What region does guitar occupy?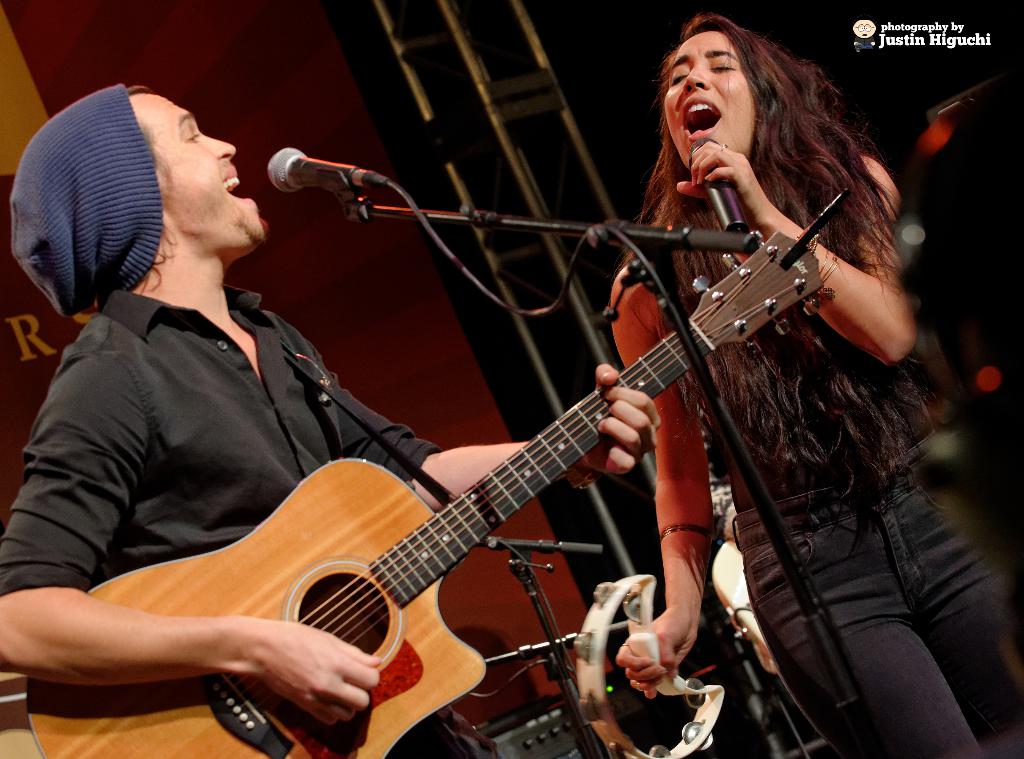
25, 190, 851, 758.
